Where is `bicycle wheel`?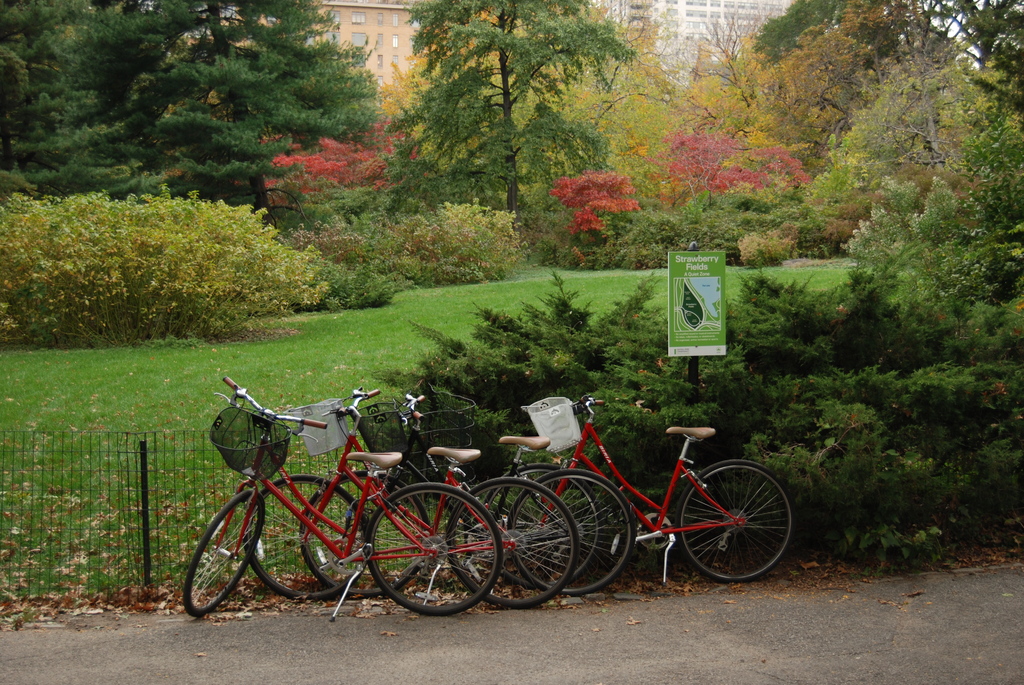
(247,471,368,608).
